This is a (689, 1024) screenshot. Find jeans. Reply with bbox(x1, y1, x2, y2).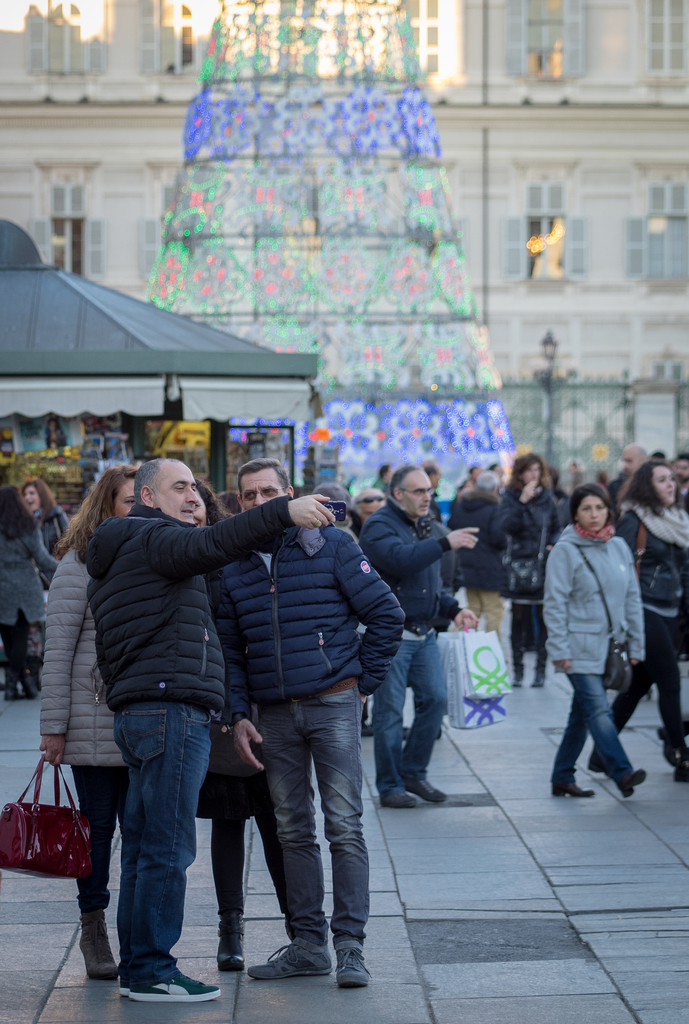
bbox(377, 625, 451, 782).
